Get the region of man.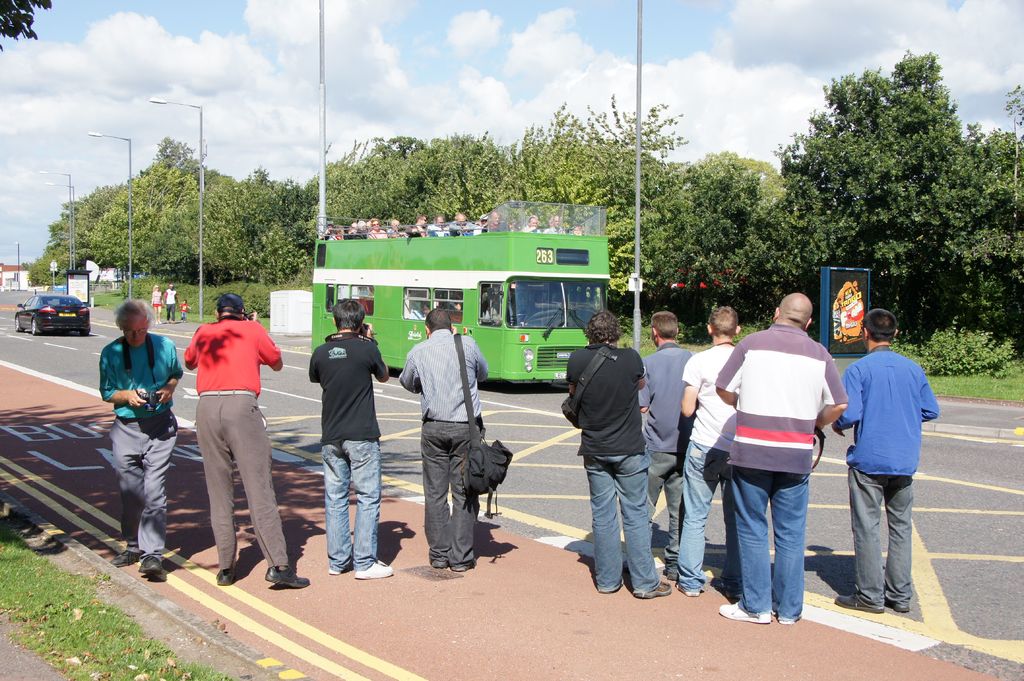
178/287/305/584.
